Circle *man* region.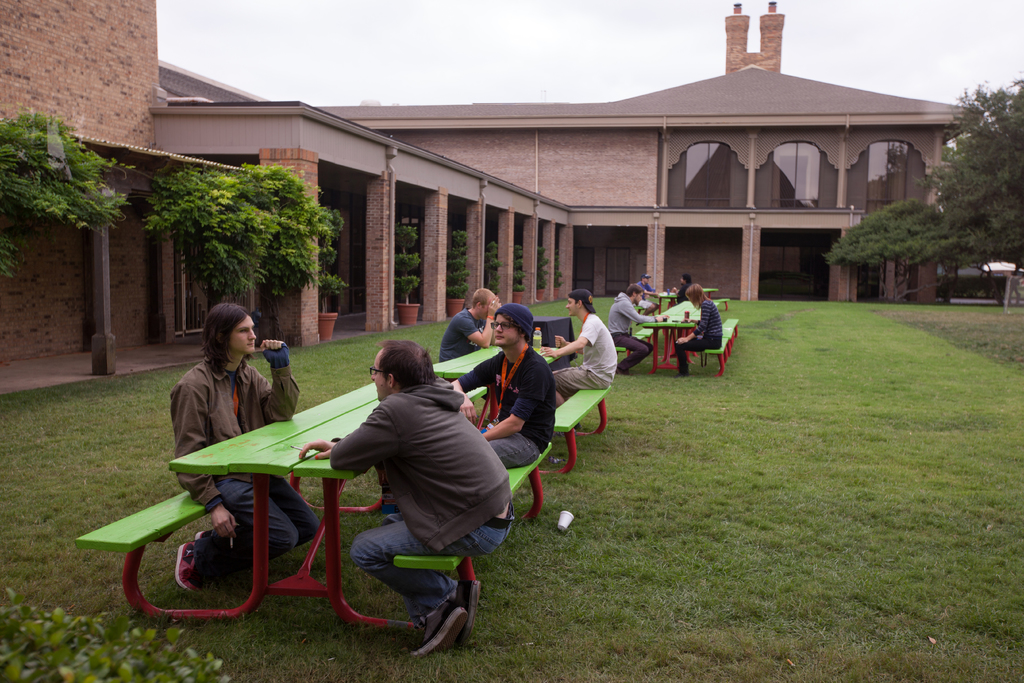
Region: (450, 303, 555, 465).
